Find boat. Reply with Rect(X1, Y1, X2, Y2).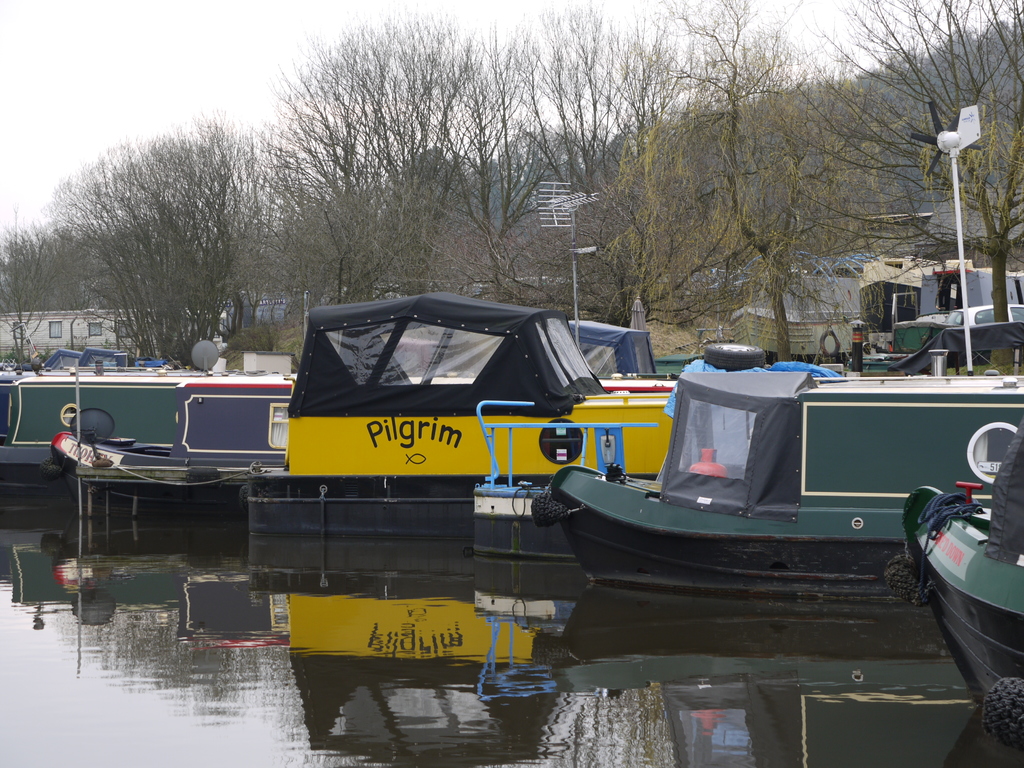
Rect(504, 291, 991, 603).
